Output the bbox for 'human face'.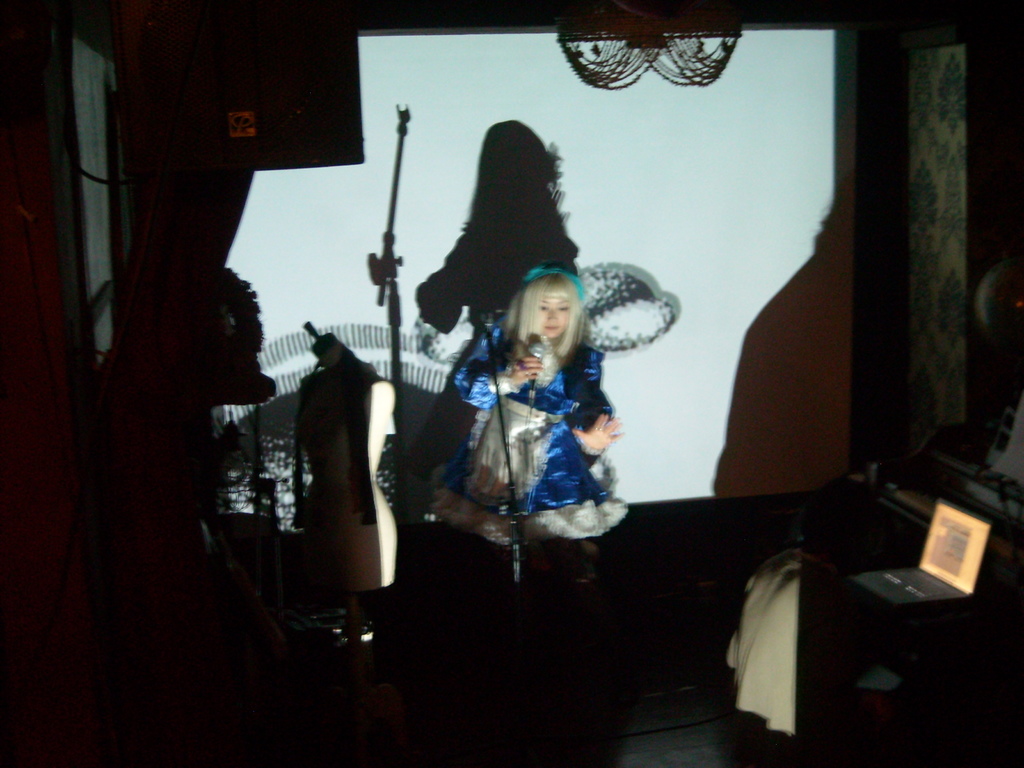
541,296,573,335.
